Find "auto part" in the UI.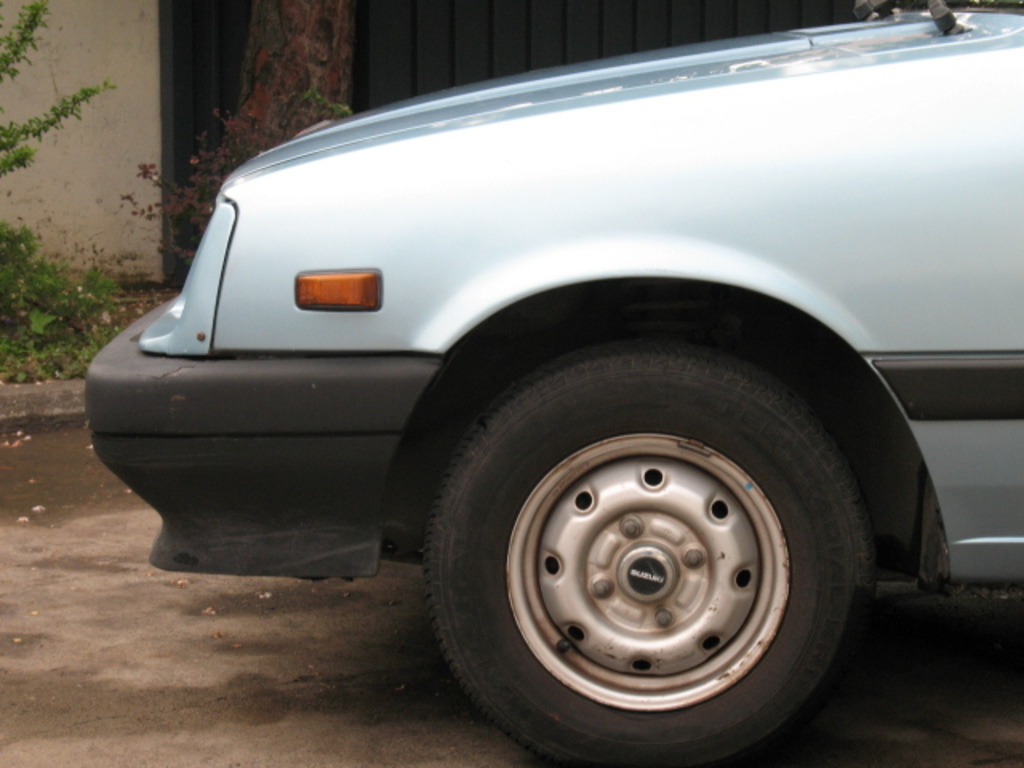
UI element at bbox(414, 326, 878, 766).
